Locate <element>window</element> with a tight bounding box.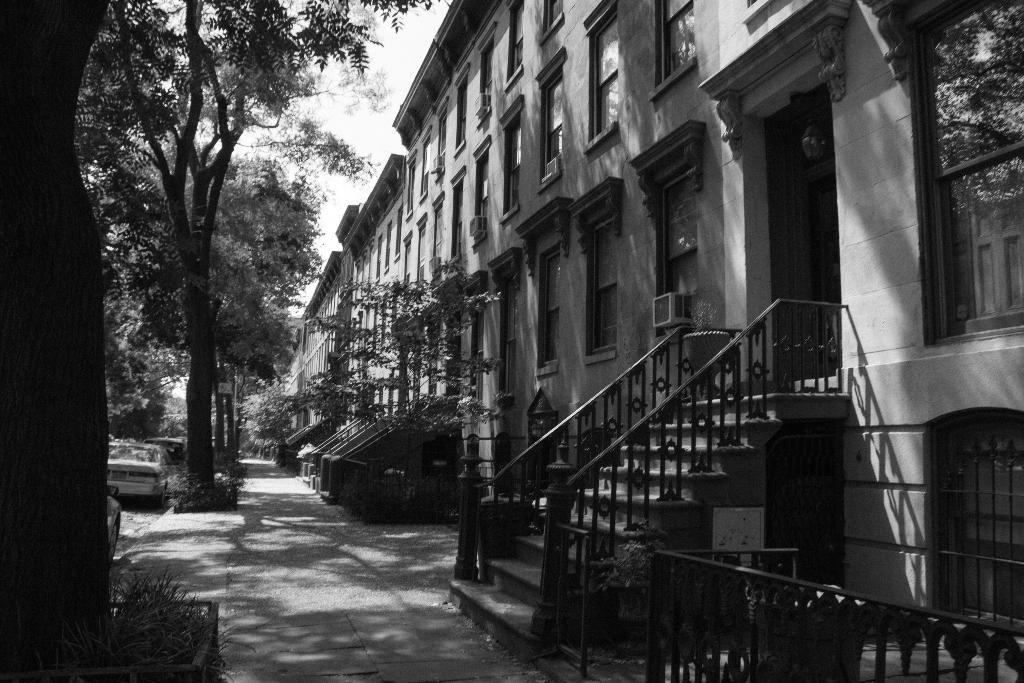
[left=472, top=37, right=504, bottom=129].
